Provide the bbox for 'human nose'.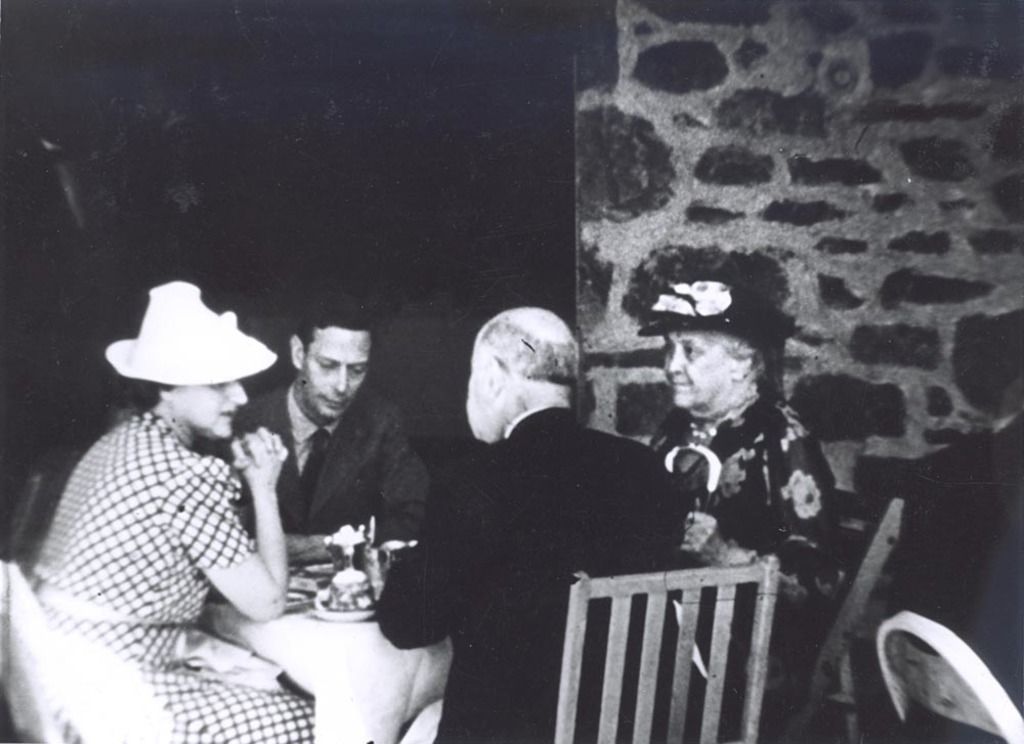
box=[224, 378, 251, 405].
